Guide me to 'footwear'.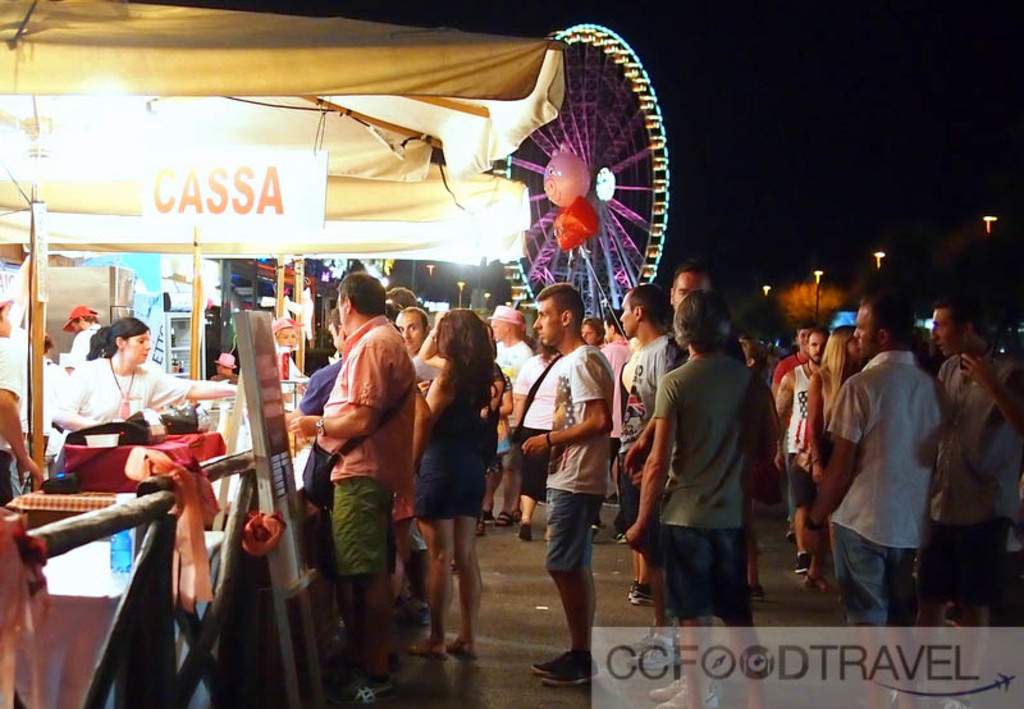
Guidance: 526:648:570:676.
